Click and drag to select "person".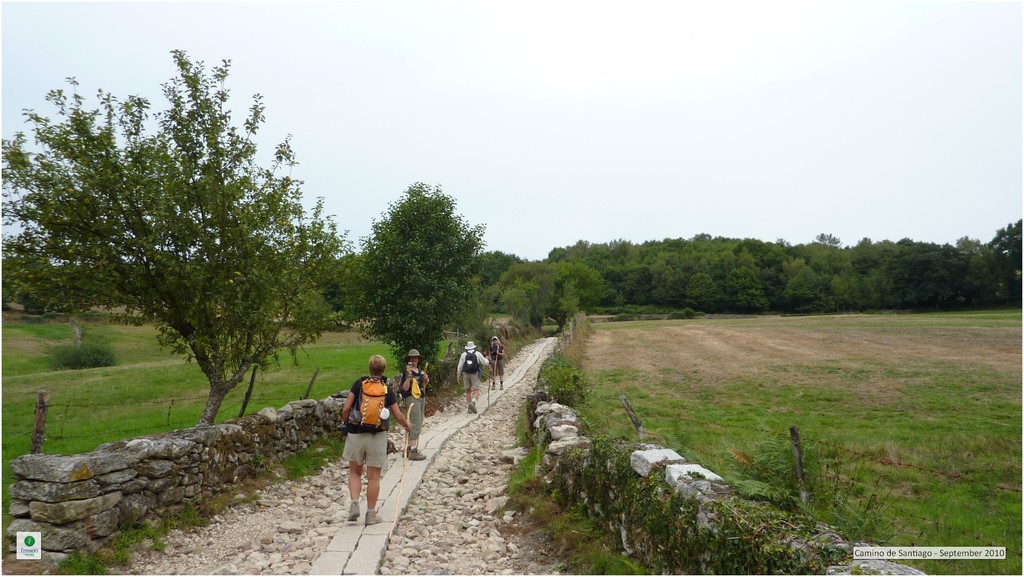
Selection: 332:347:392:511.
